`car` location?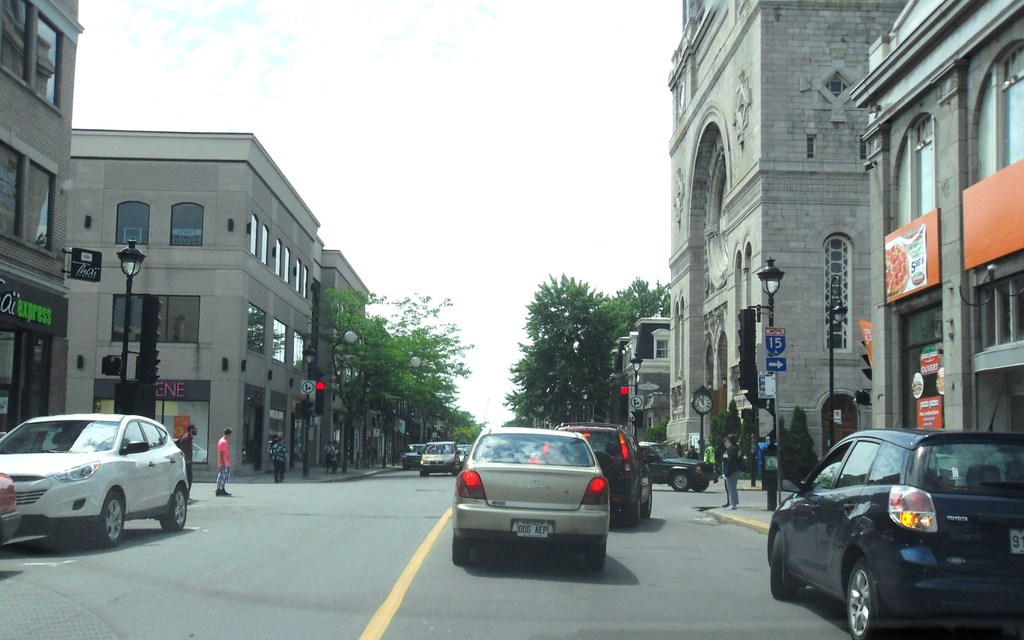
rect(640, 440, 715, 490)
